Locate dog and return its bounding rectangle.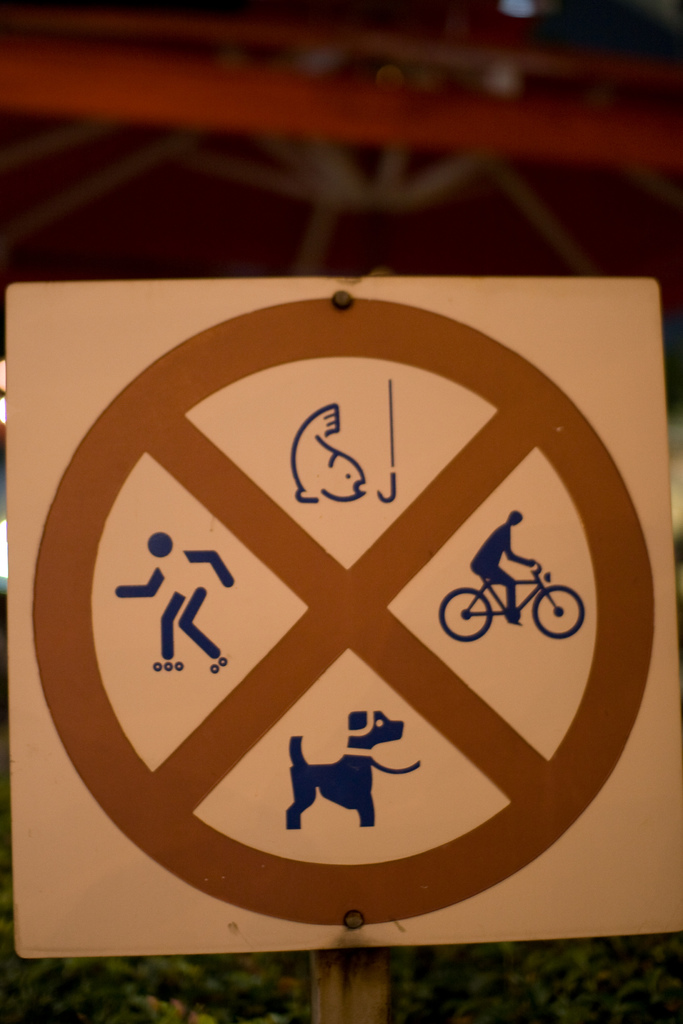
288/709/420/831.
